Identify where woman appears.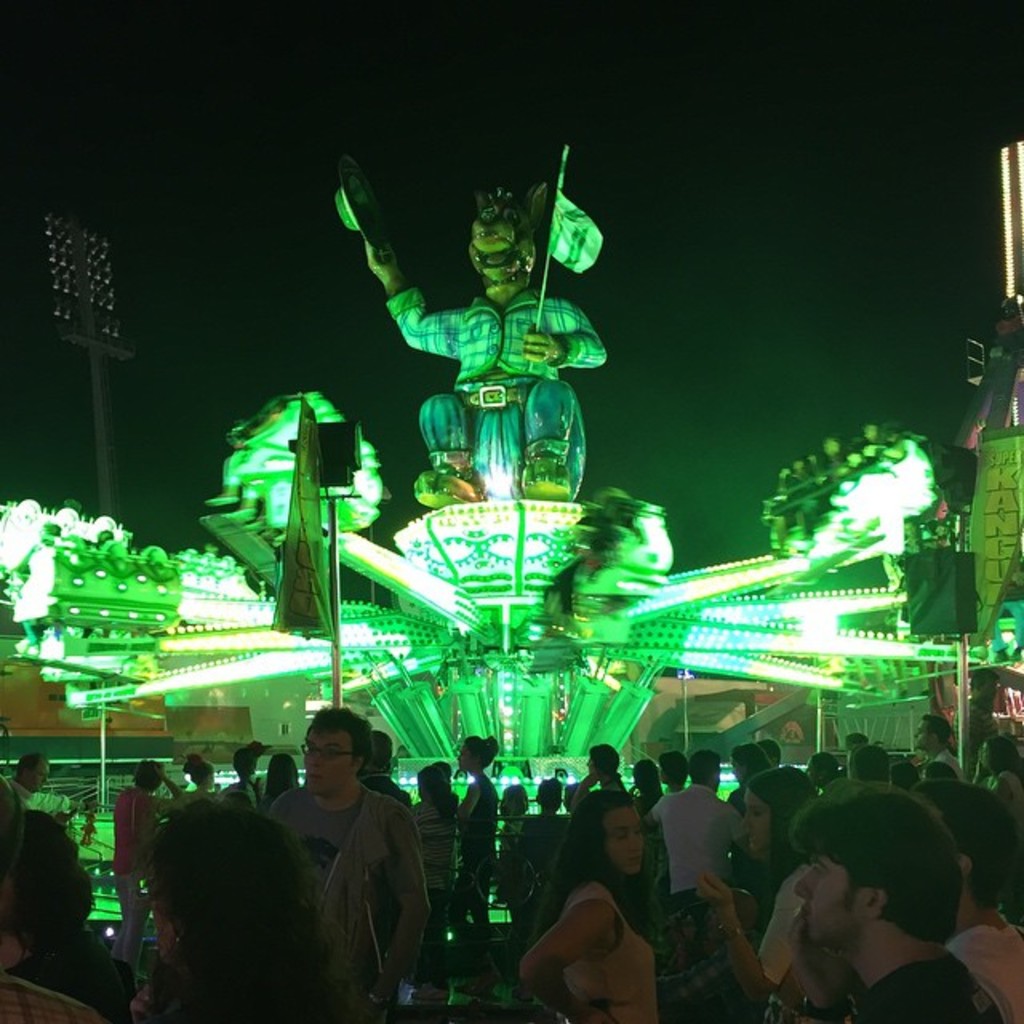
Appears at BBox(181, 754, 211, 787).
